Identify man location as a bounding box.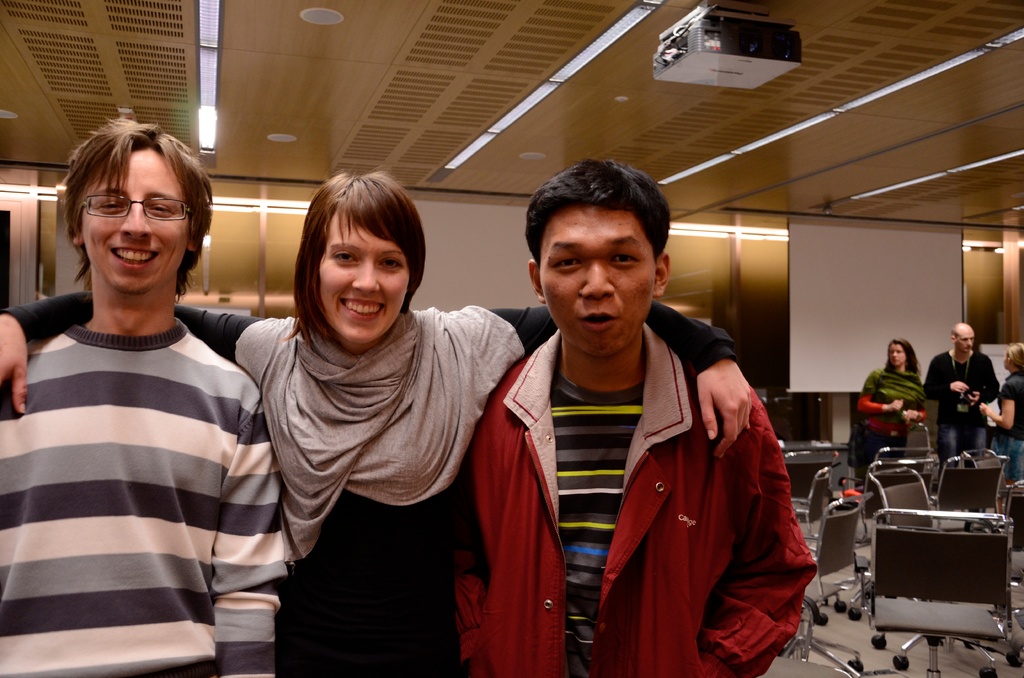
<bbox>0, 117, 295, 677</bbox>.
